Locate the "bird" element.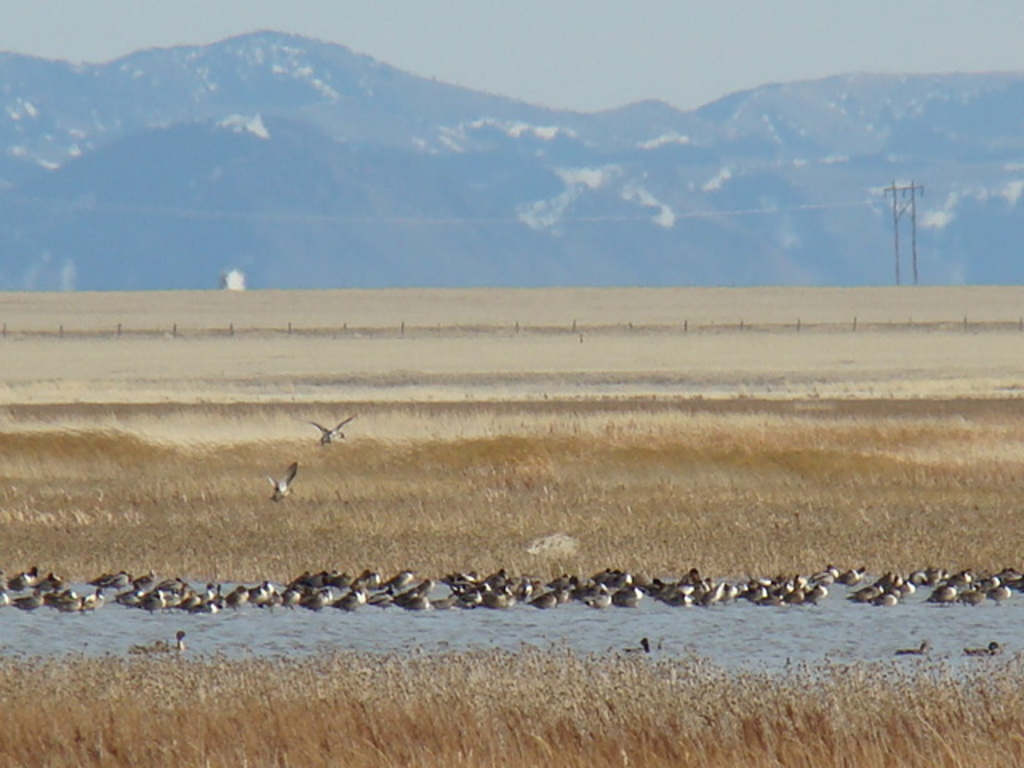
Element bbox: pyautogui.locateOnScreen(538, 587, 554, 606).
